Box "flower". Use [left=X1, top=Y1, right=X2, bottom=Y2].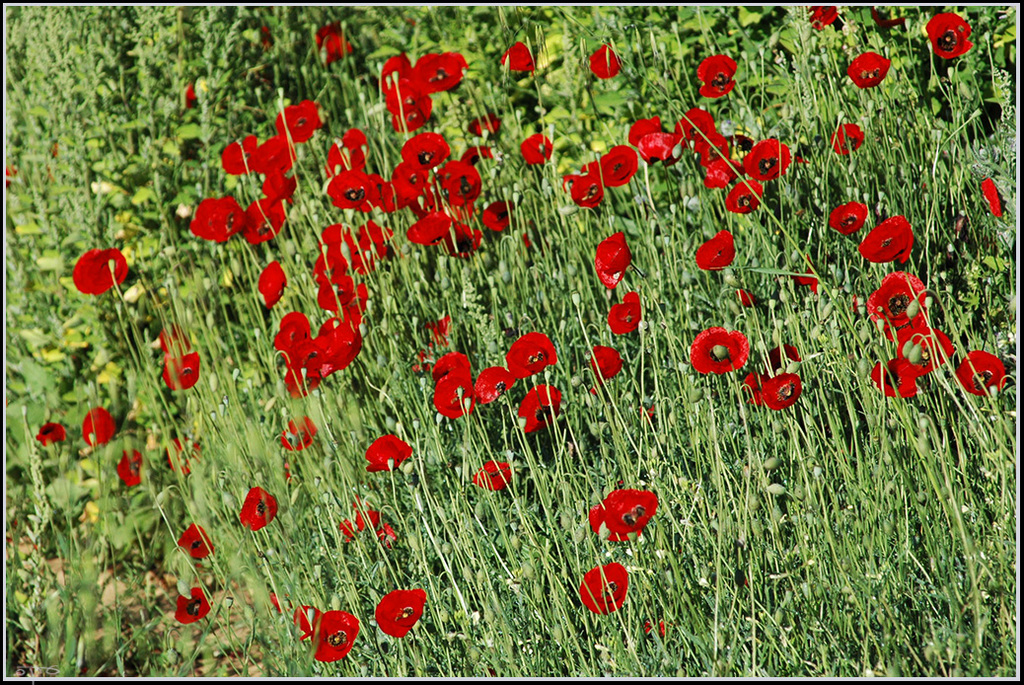
[left=632, top=133, right=678, bottom=172].
